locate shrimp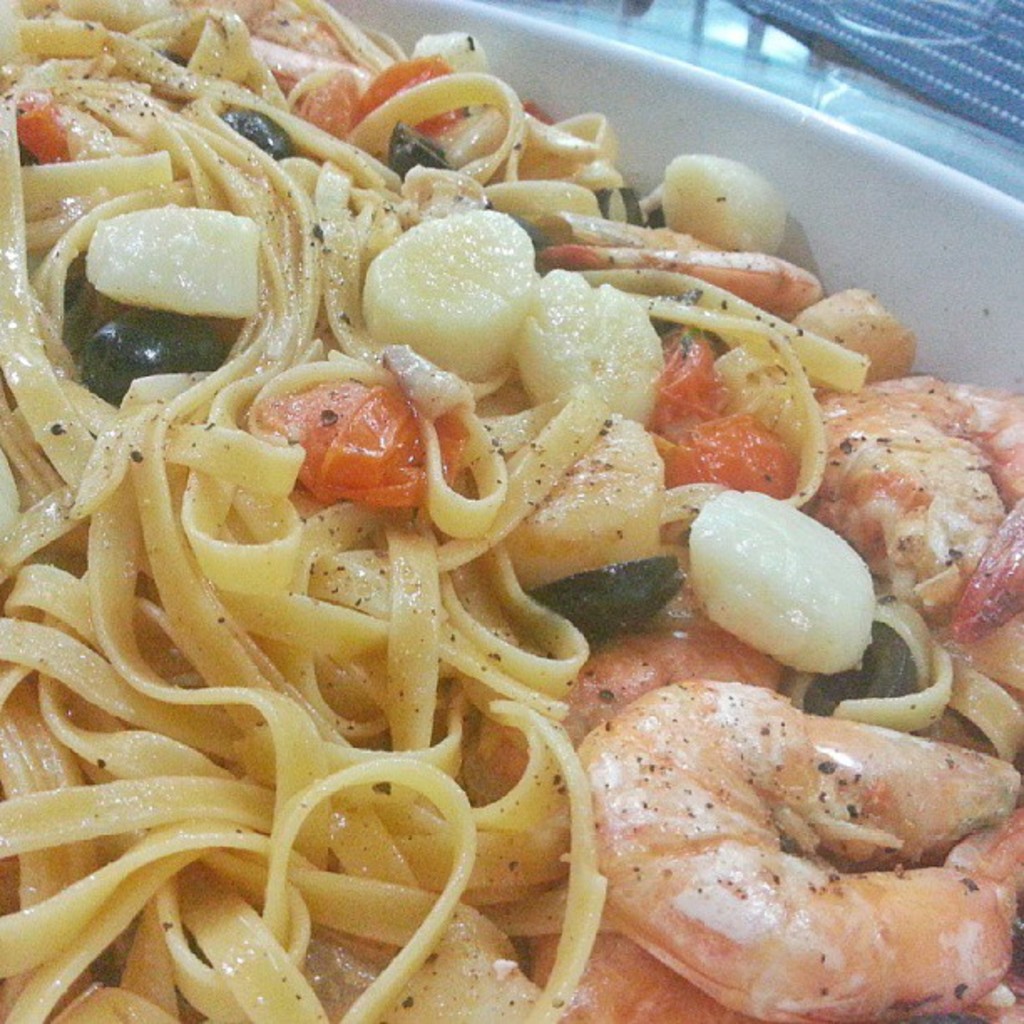
(653,248,817,310)
